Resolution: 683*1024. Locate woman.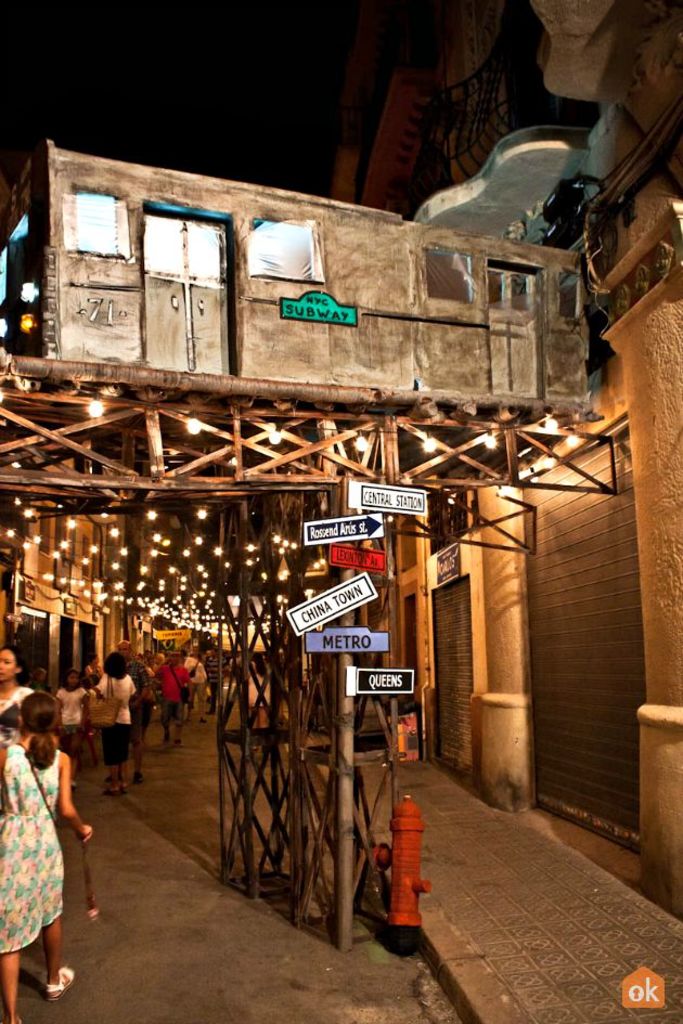
[0,646,31,721].
